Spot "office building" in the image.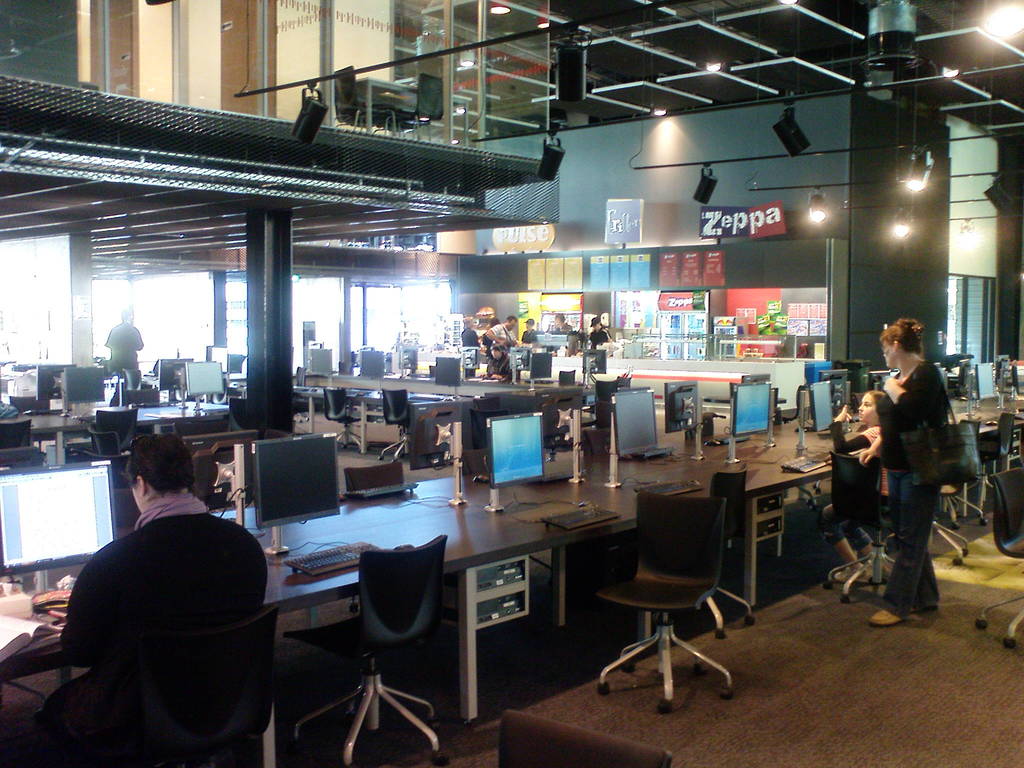
"office building" found at box=[35, 0, 926, 767].
